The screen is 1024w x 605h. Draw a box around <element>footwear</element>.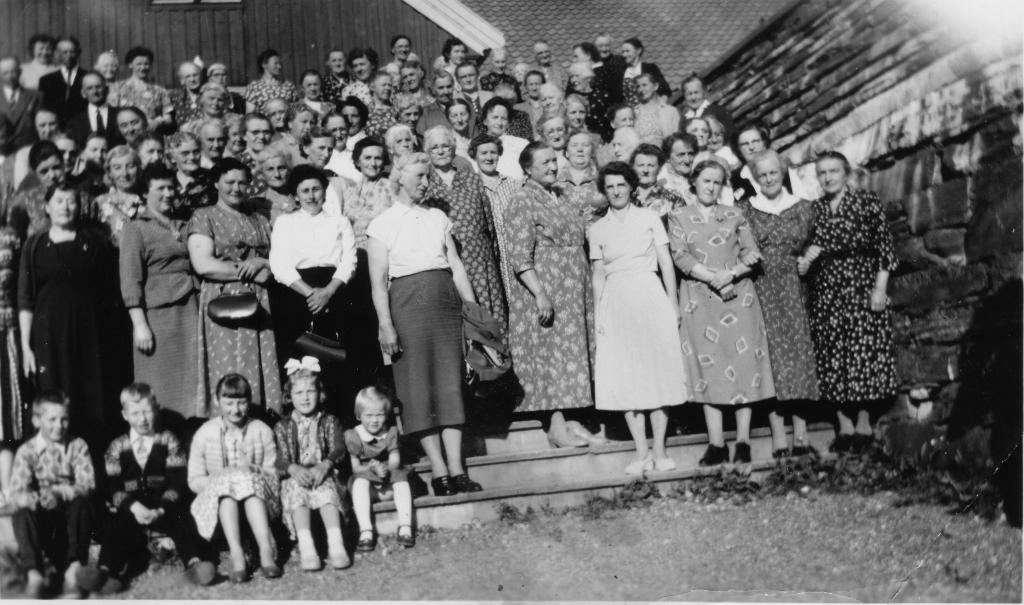
region(655, 457, 676, 477).
